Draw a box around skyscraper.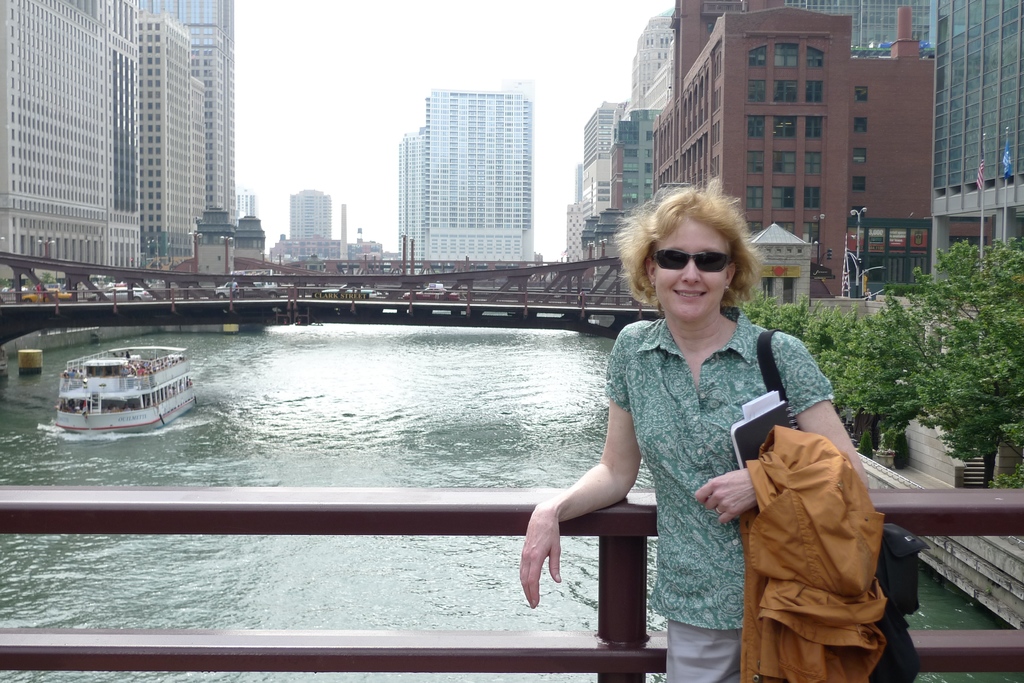
0/1/139/278.
